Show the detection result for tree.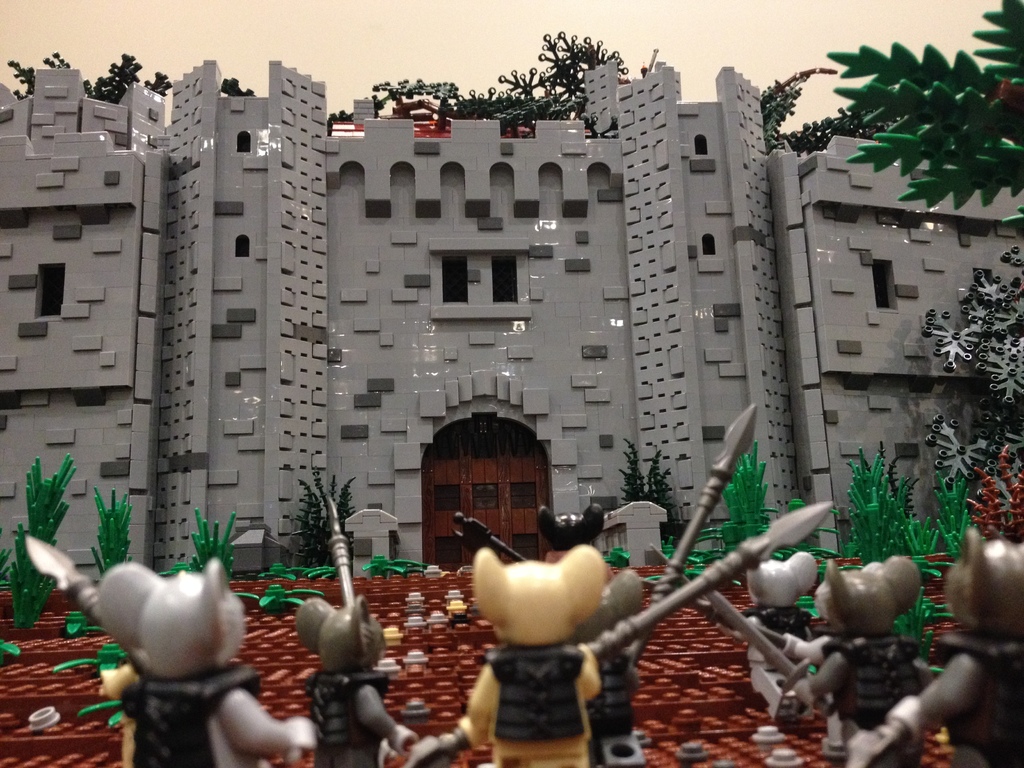
x1=372 y1=24 x2=648 y2=135.
